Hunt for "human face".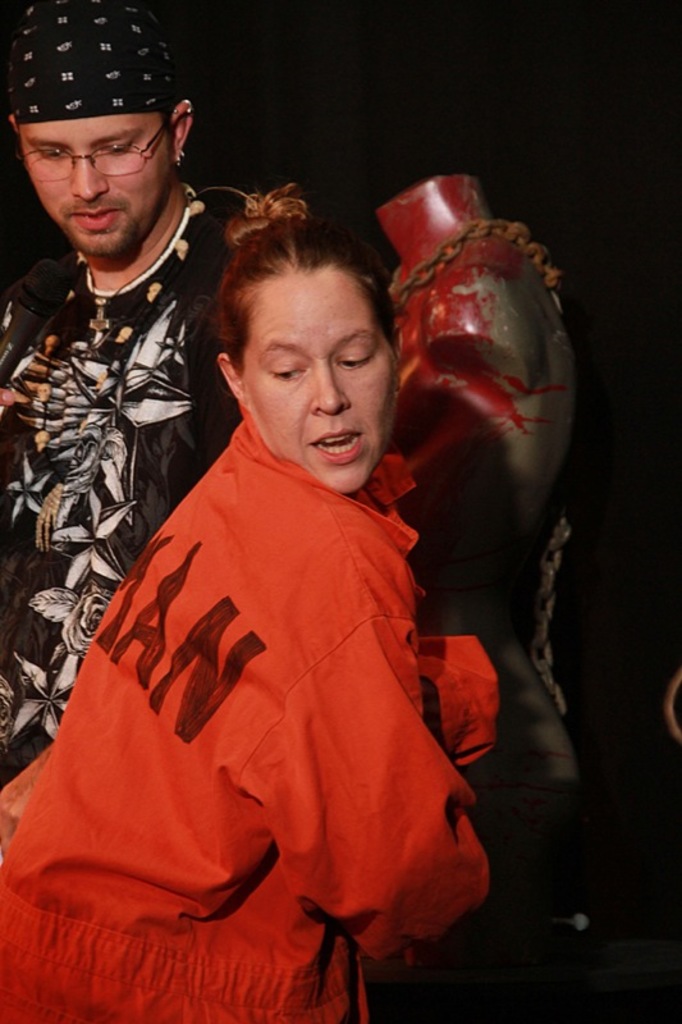
Hunted down at select_region(243, 261, 398, 490).
